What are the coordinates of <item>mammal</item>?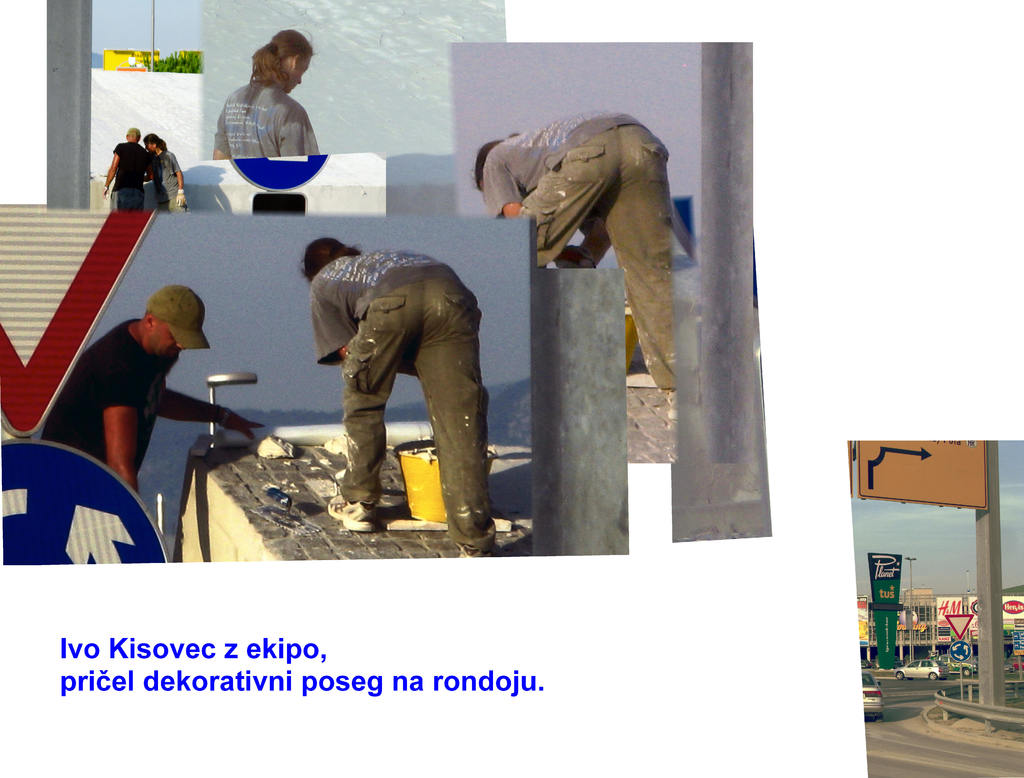
box=[144, 133, 188, 212].
